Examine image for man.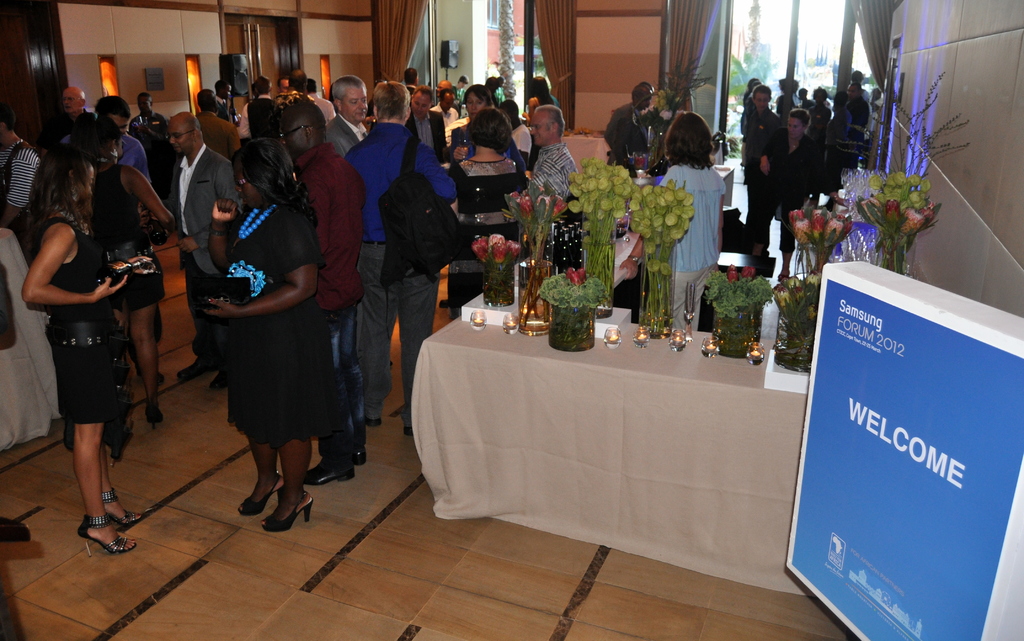
Examination result: box(739, 84, 778, 201).
